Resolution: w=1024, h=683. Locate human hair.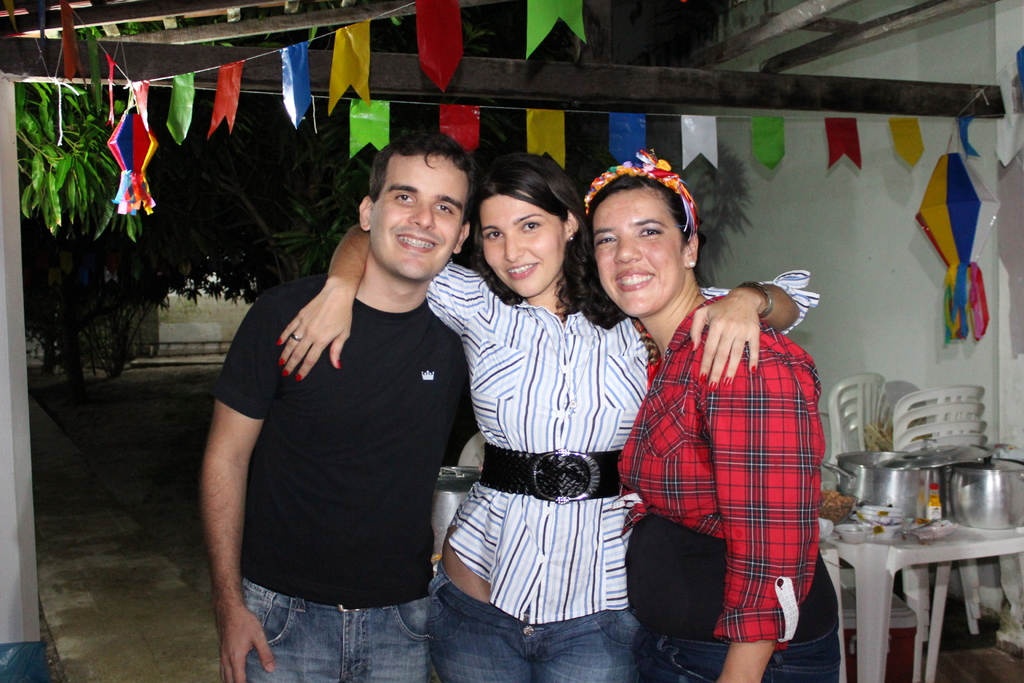
bbox(369, 130, 474, 204).
